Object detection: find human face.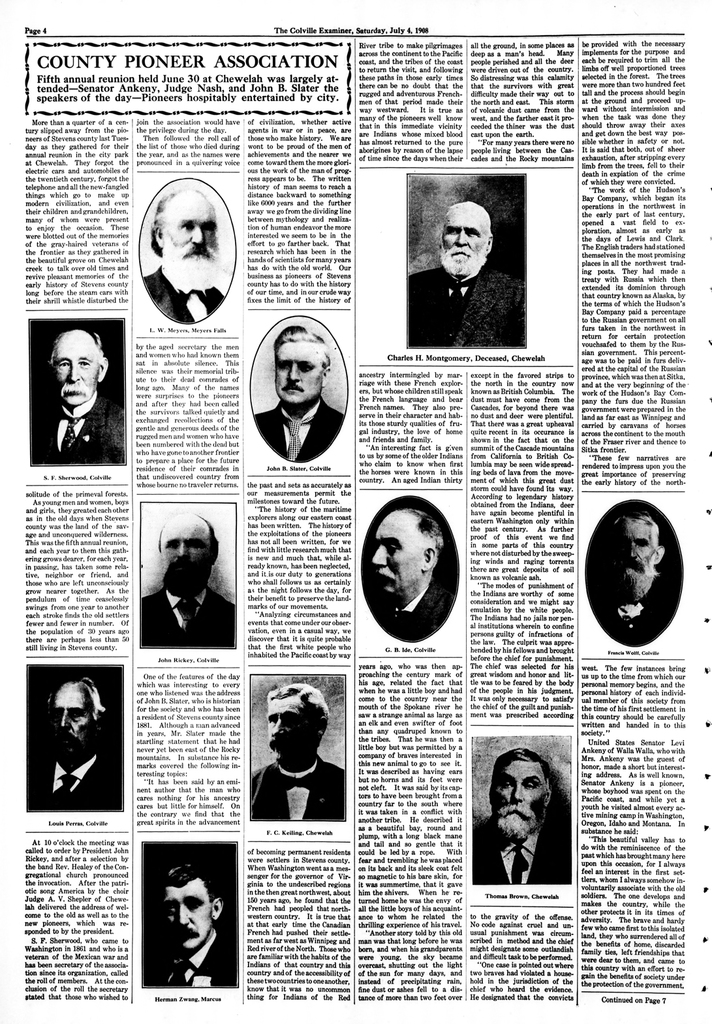
[x1=161, y1=884, x2=209, y2=949].
